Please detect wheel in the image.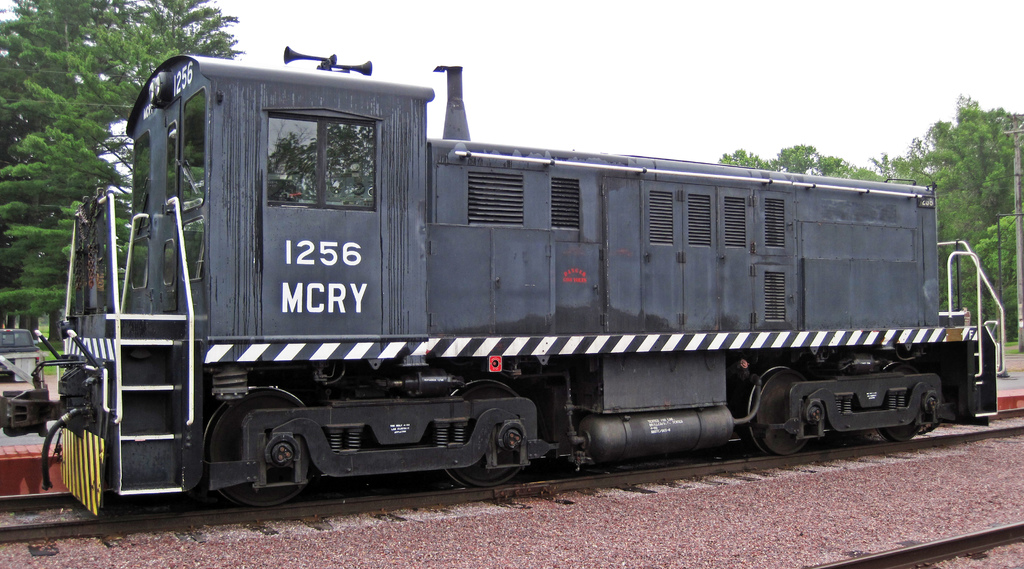
x1=880 y1=362 x2=922 y2=441.
